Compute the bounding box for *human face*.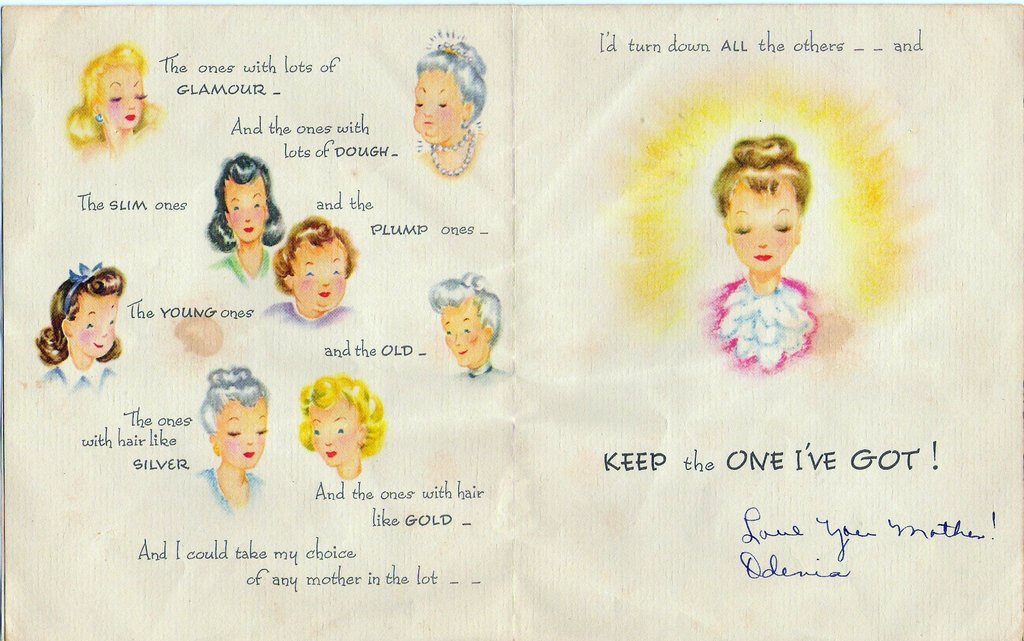
<bbox>307, 399, 358, 467</bbox>.
